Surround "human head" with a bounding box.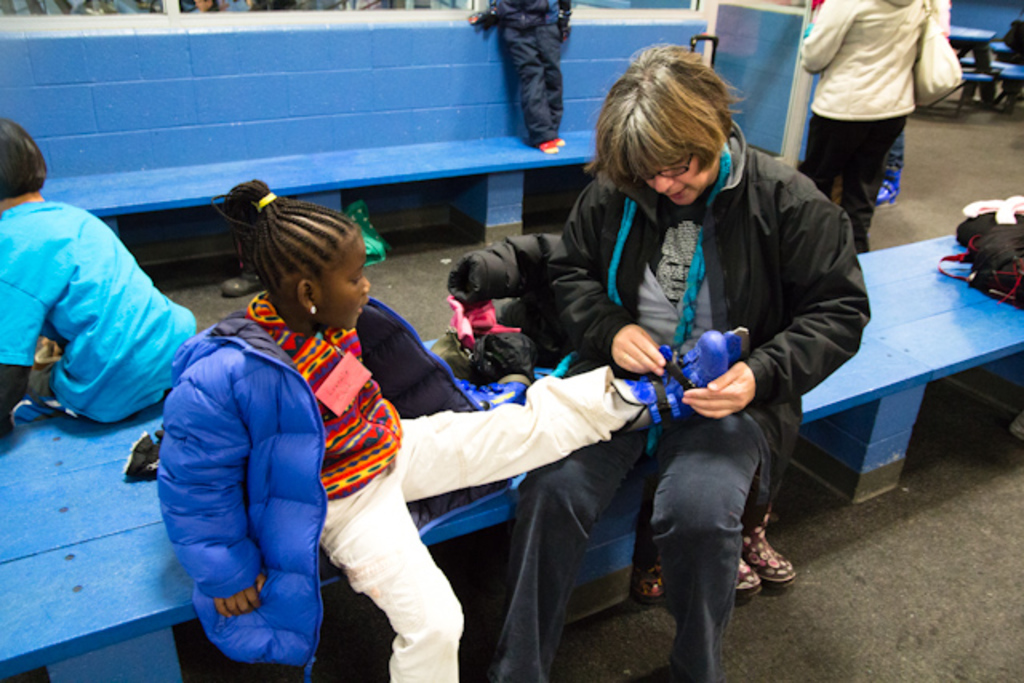
{"left": 600, "top": 45, "right": 730, "bottom": 216}.
